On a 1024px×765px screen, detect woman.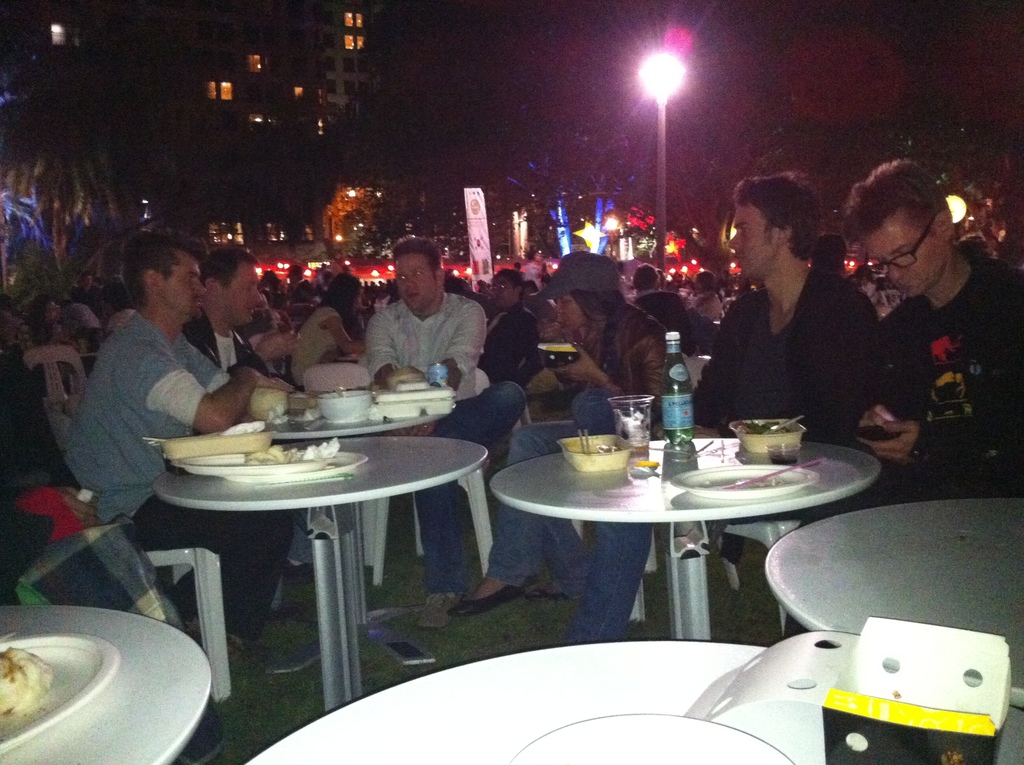
region(29, 303, 108, 367).
